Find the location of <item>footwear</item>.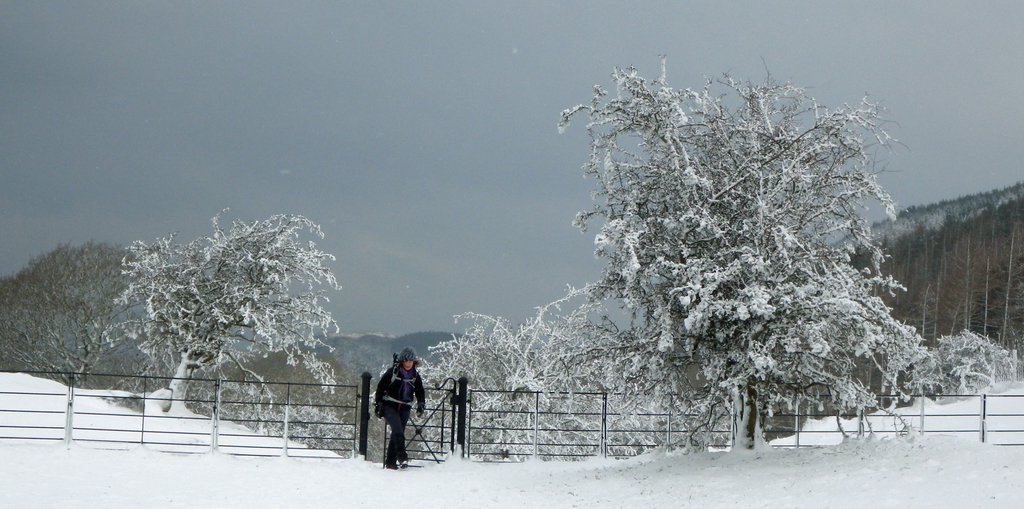
Location: (399,460,406,469).
